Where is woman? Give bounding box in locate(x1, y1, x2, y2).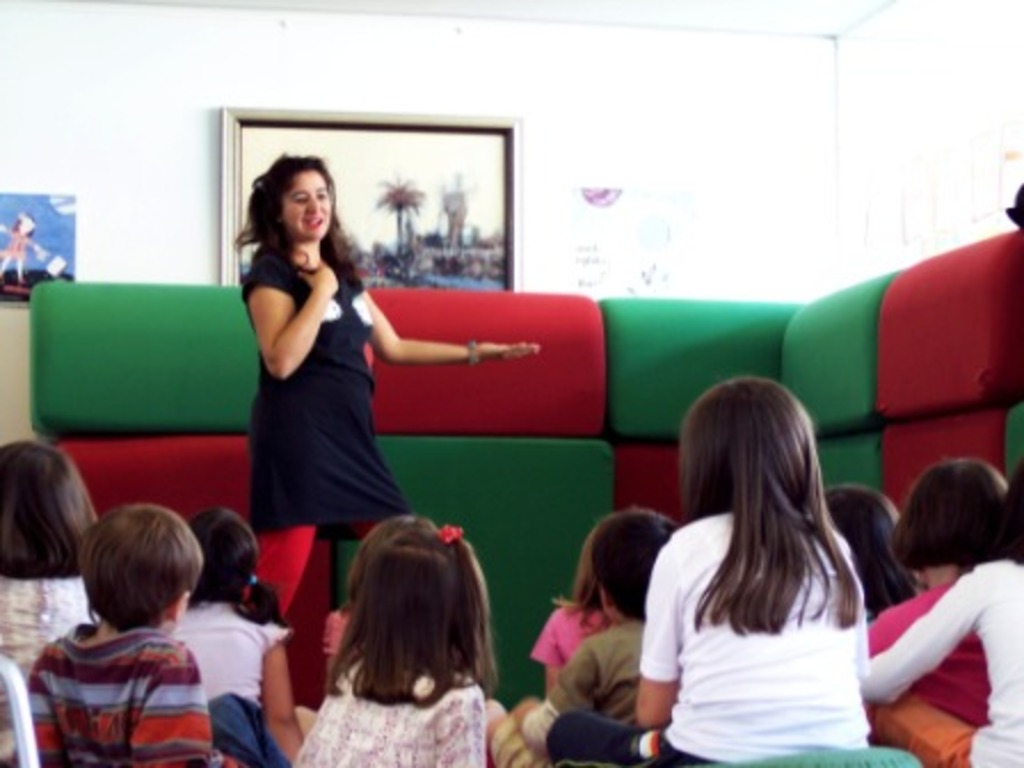
locate(245, 146, 542, 631).
